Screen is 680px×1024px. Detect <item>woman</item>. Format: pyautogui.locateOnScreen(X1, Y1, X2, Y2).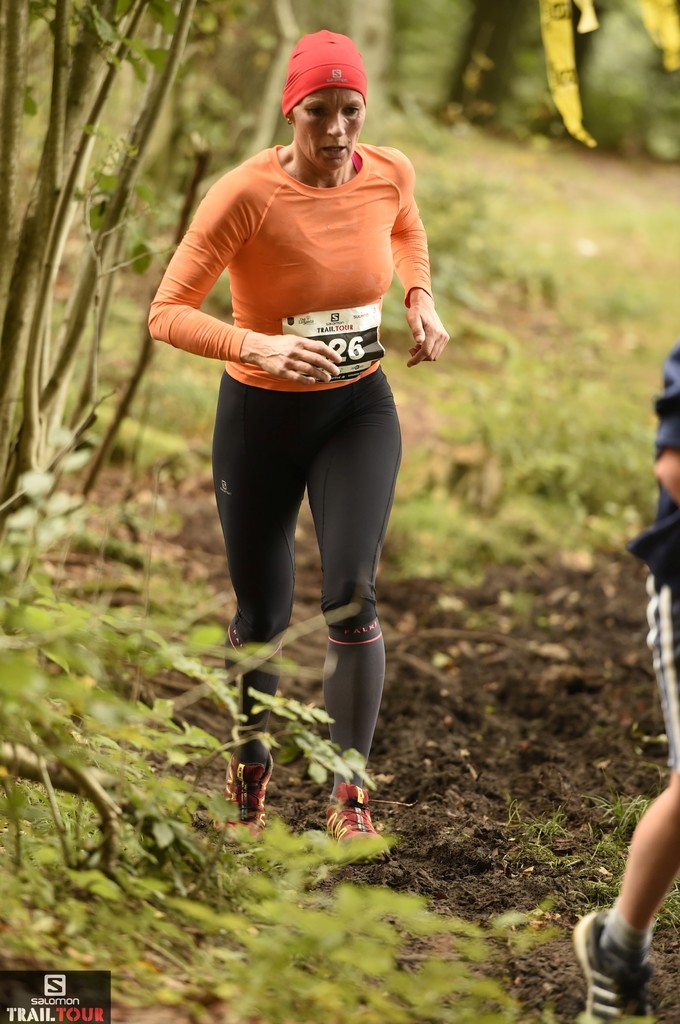
pyautogui.locateOnScreen(166, 67, 442, 758).
